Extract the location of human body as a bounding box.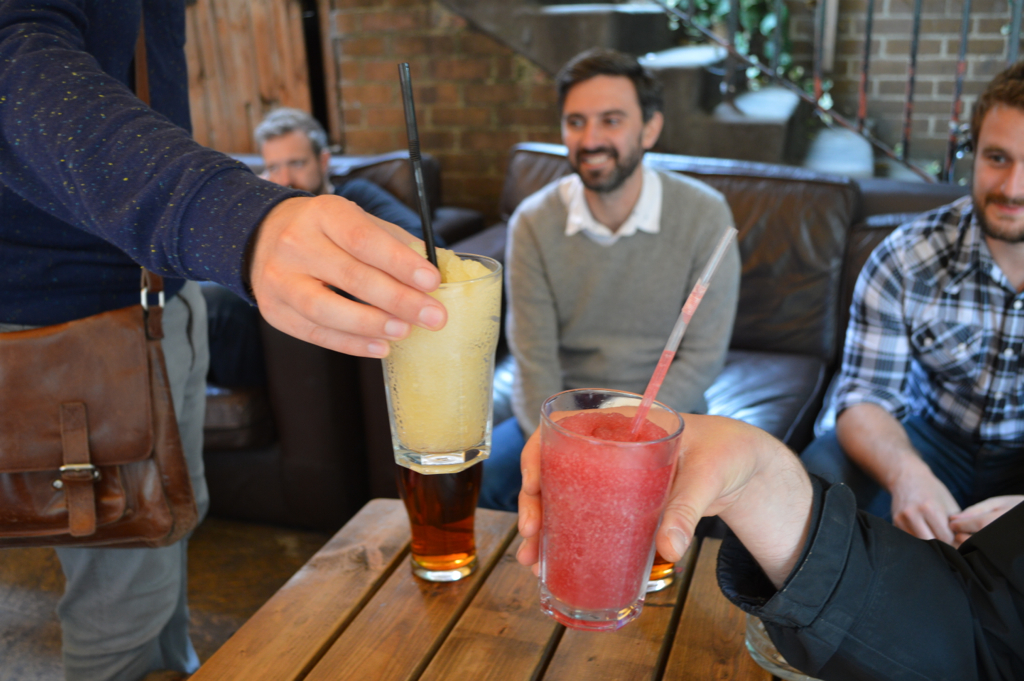
(804,57,1023,545).
